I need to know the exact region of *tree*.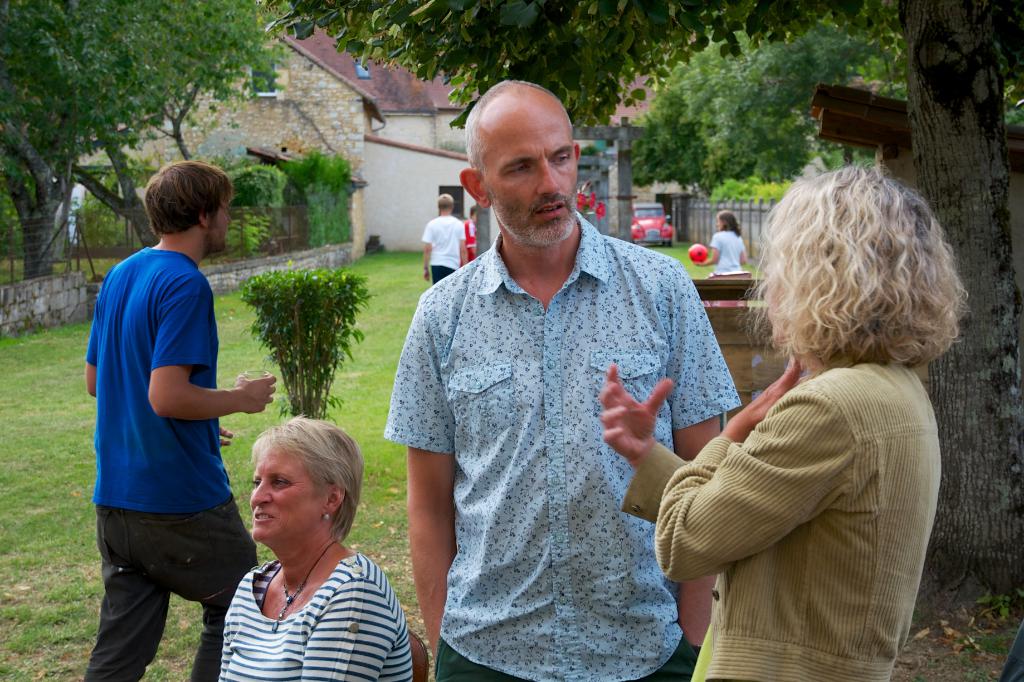
Region: [259,0,1023,606].
